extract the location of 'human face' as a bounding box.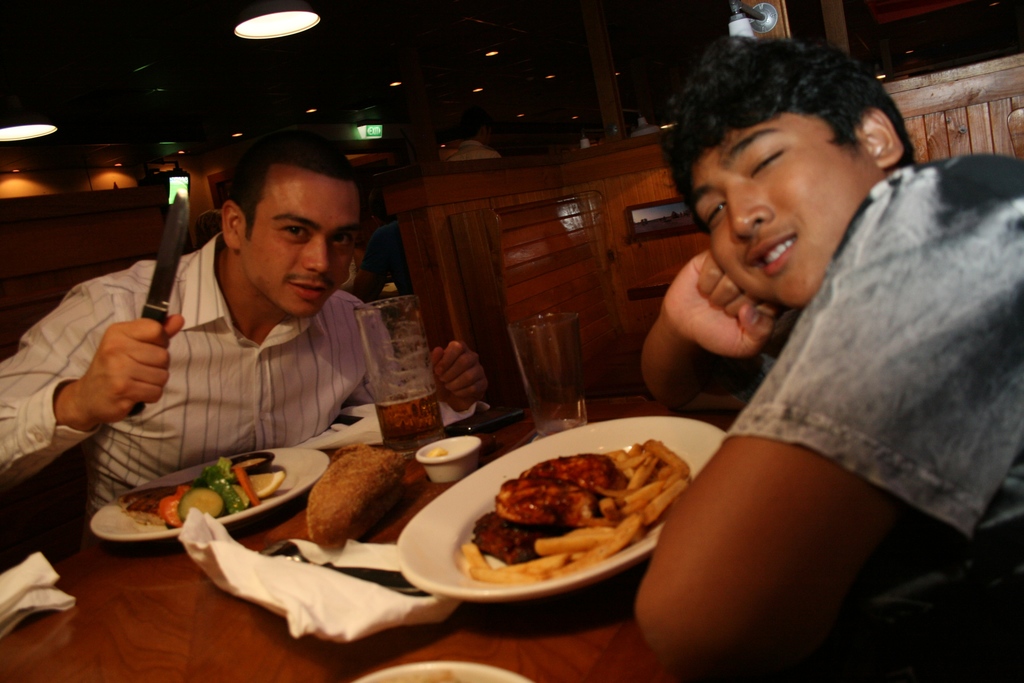
[left=687, top=108, right=880, bottom=304].
